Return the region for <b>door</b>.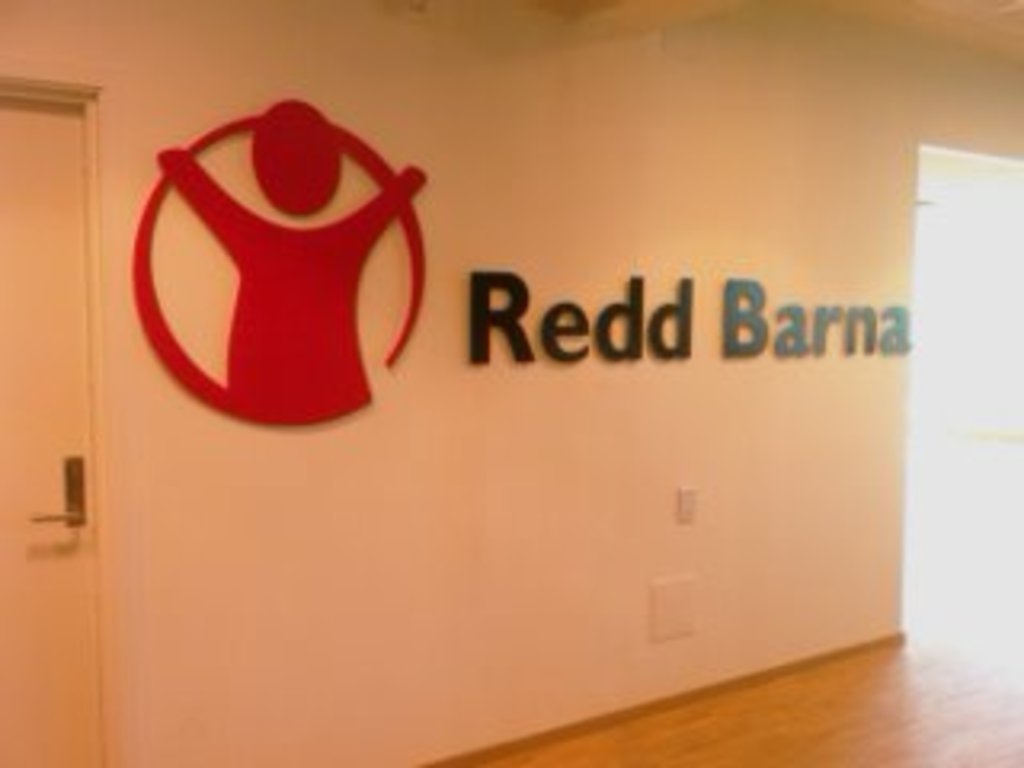
0,90,102,765.
